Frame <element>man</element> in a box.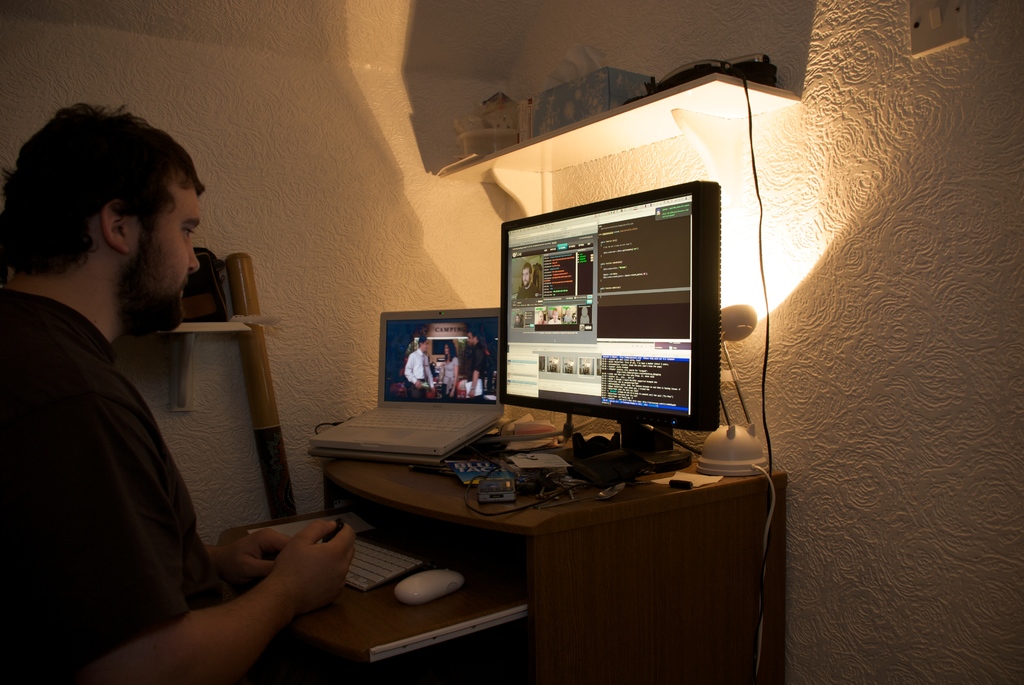
561/305/575/326.
